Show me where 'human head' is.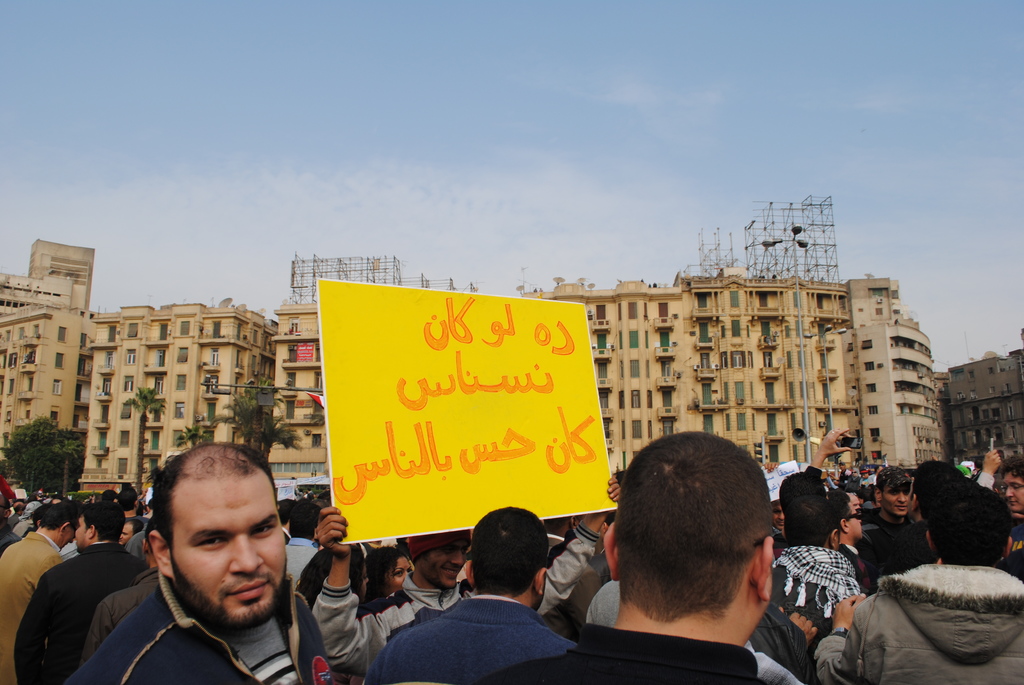
'human head' is at 911 461 965 522.
